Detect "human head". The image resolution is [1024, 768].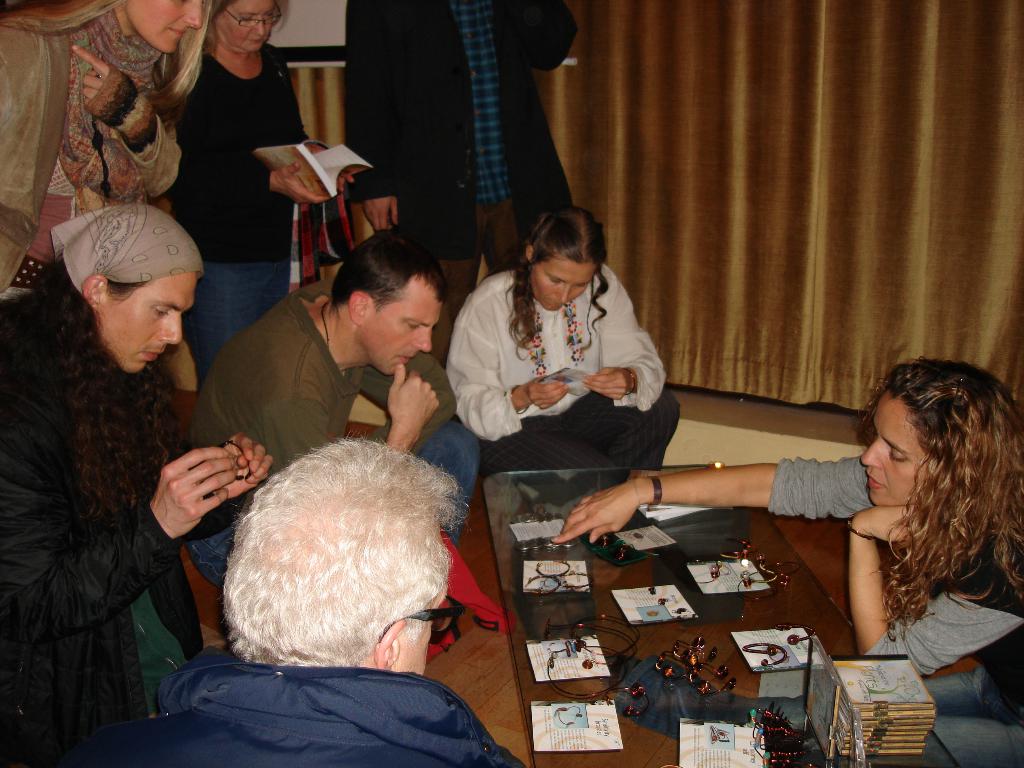
<box>858,358,1023,509</box>.
